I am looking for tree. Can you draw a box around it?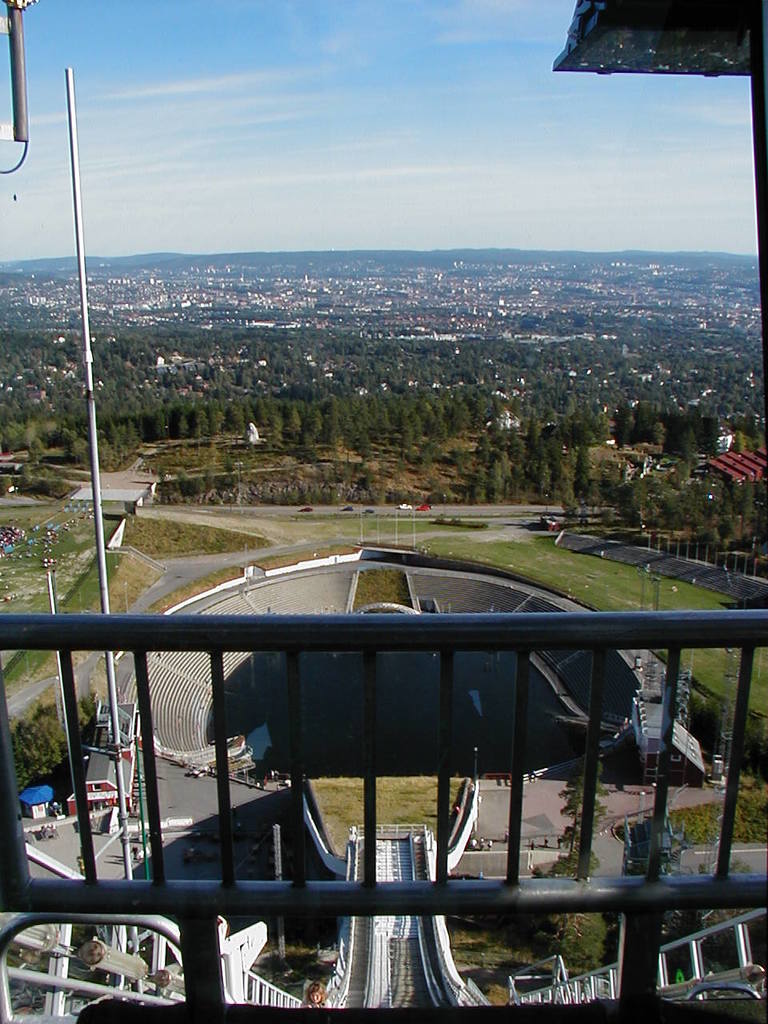
Sure, the bounding box is 704, 851, 753, 870.
